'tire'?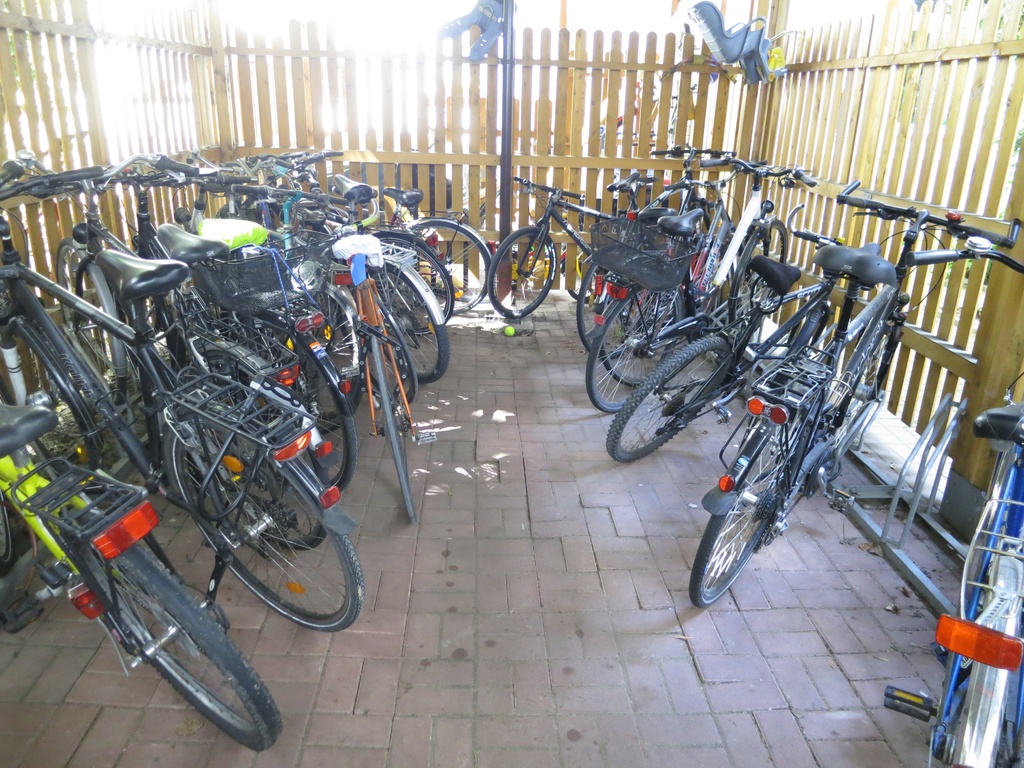
<bbox>938, 522, 1023, 767</bbox>
